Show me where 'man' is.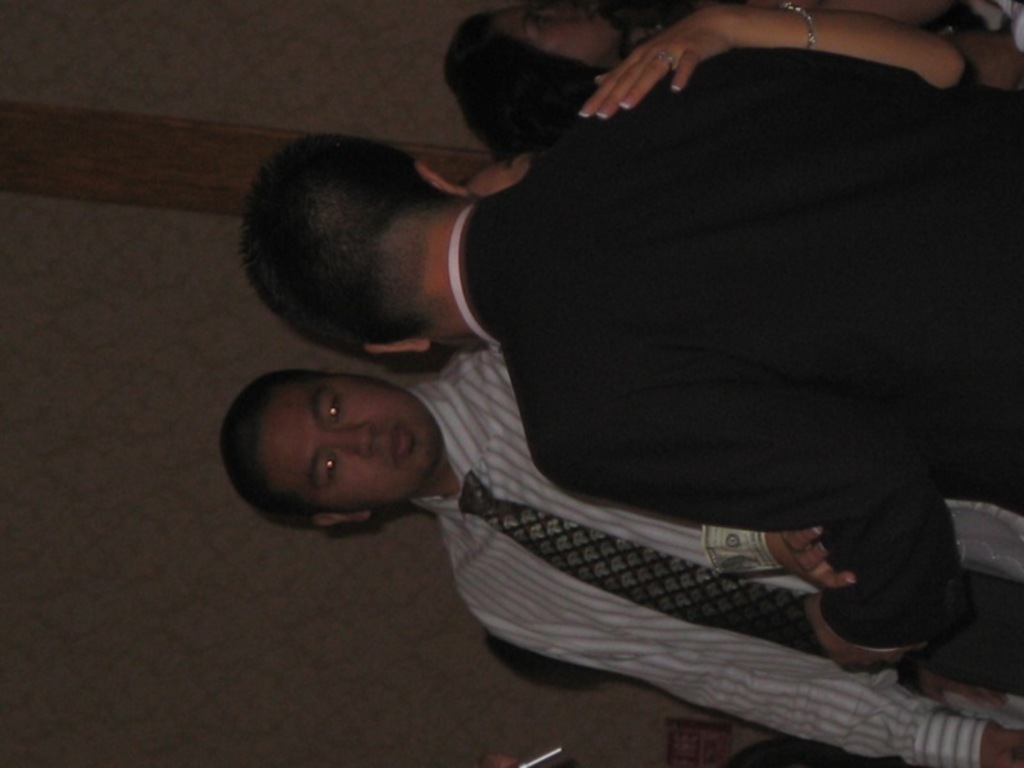
'man' is at 241 76 1023 675.
